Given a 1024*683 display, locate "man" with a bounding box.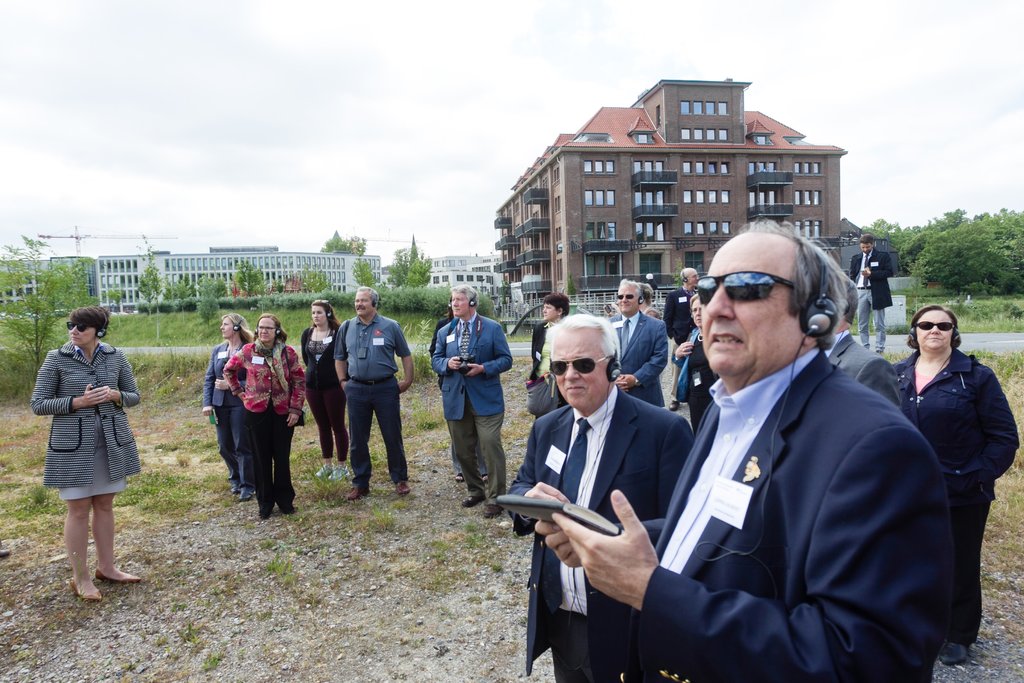
Located: bbox=[605, 276, 671, 415].
